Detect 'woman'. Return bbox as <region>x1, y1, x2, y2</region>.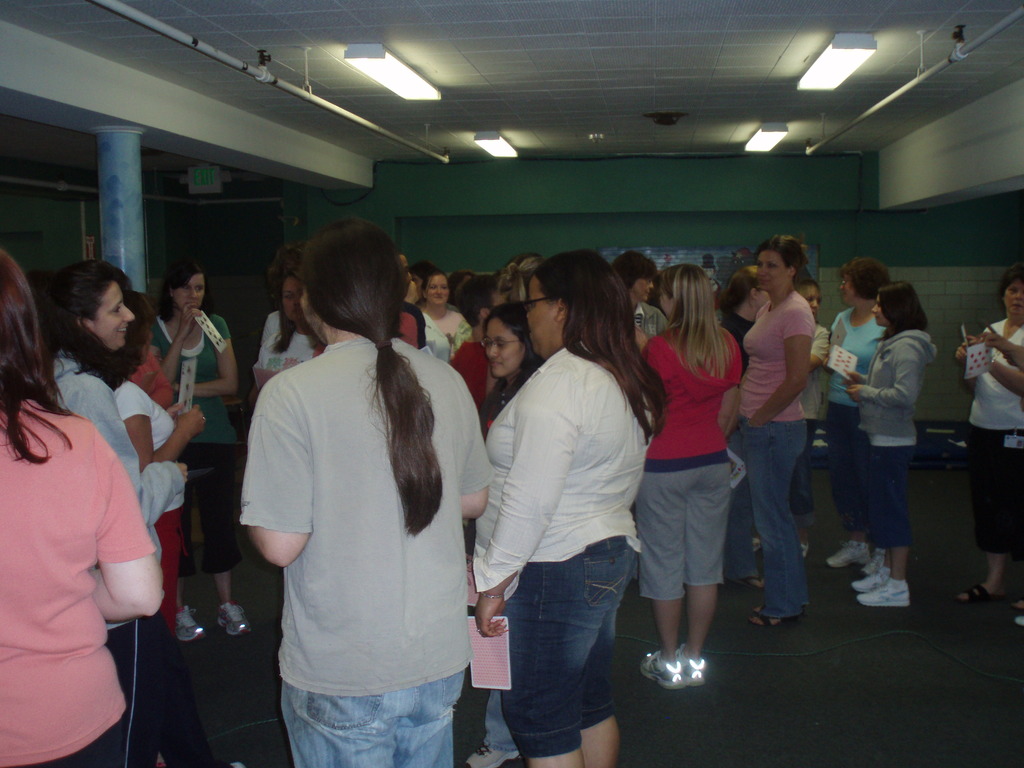
<region>470, 248, 666, 767</region>.
